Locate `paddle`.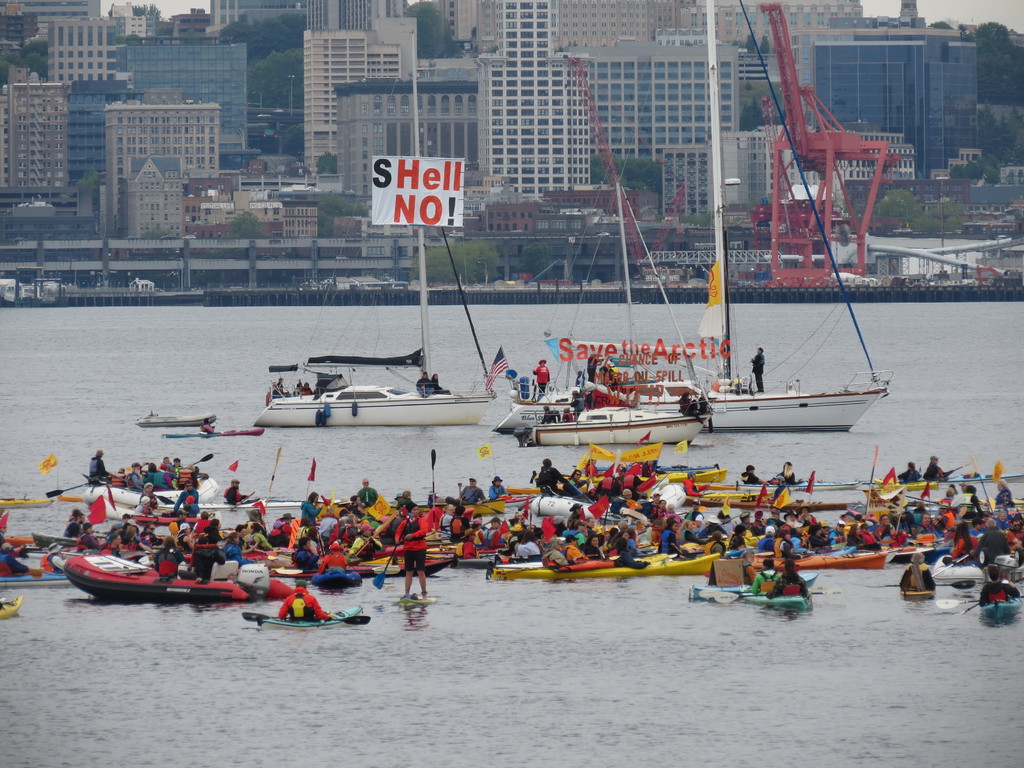
Bounding box: box=[803, 543, 845, 552].
